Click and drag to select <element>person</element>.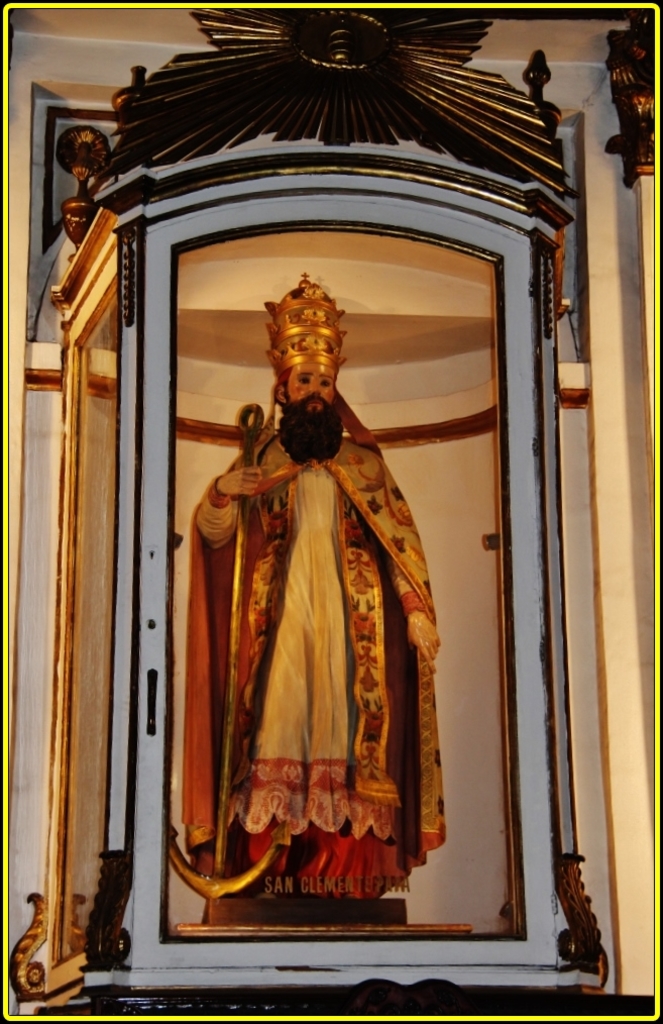
Selection: {"left": 188, "top": 269, "right": 447, "bottom": 909}.
